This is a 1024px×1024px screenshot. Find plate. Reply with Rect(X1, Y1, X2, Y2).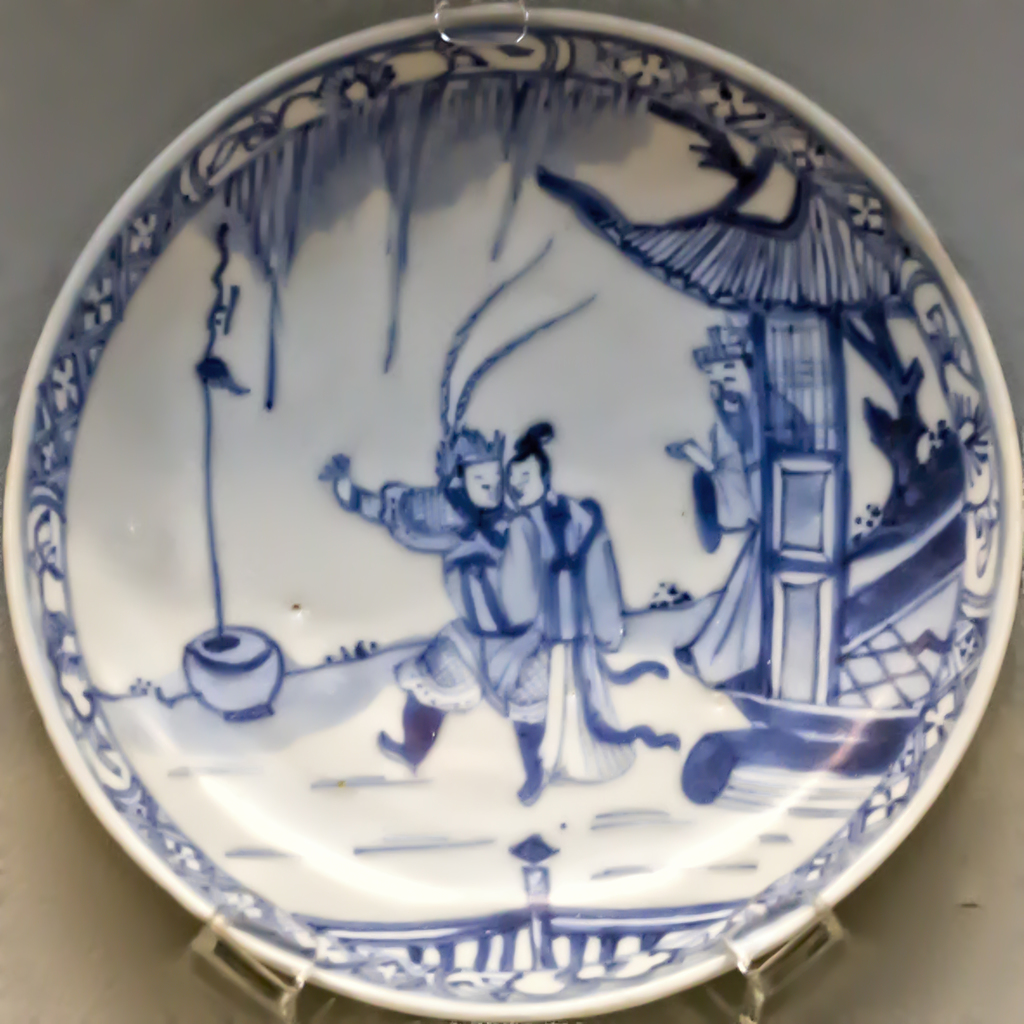
Rect(35, 0, 1023, 975).
